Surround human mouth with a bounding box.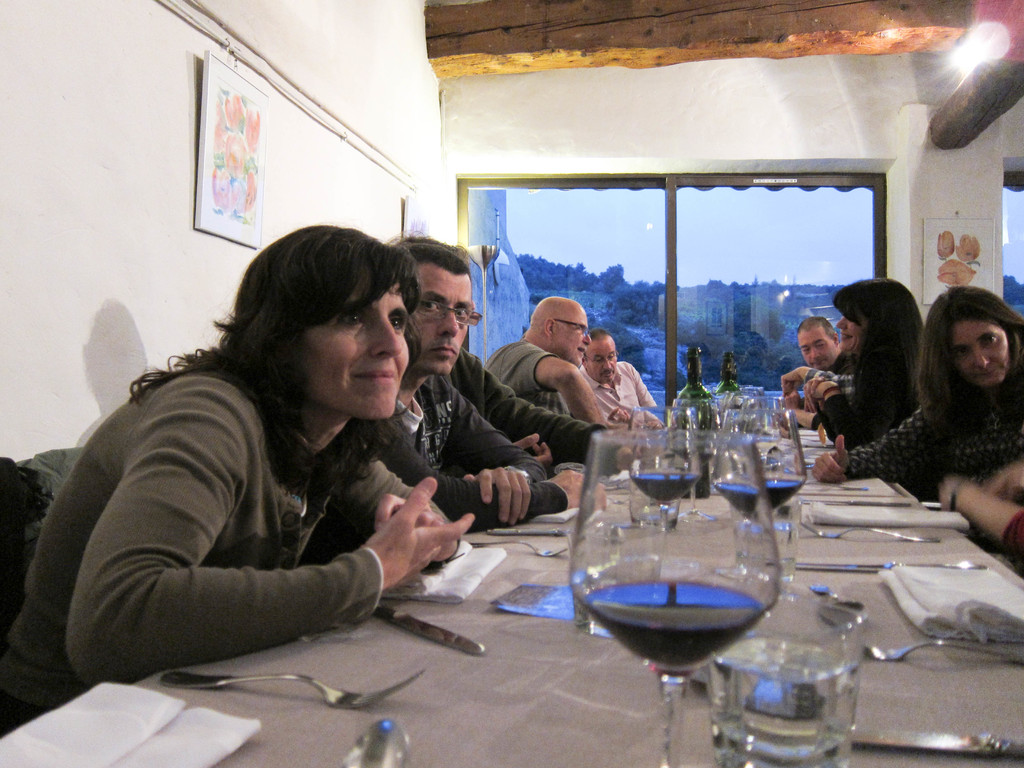
966 362 1006 380.
